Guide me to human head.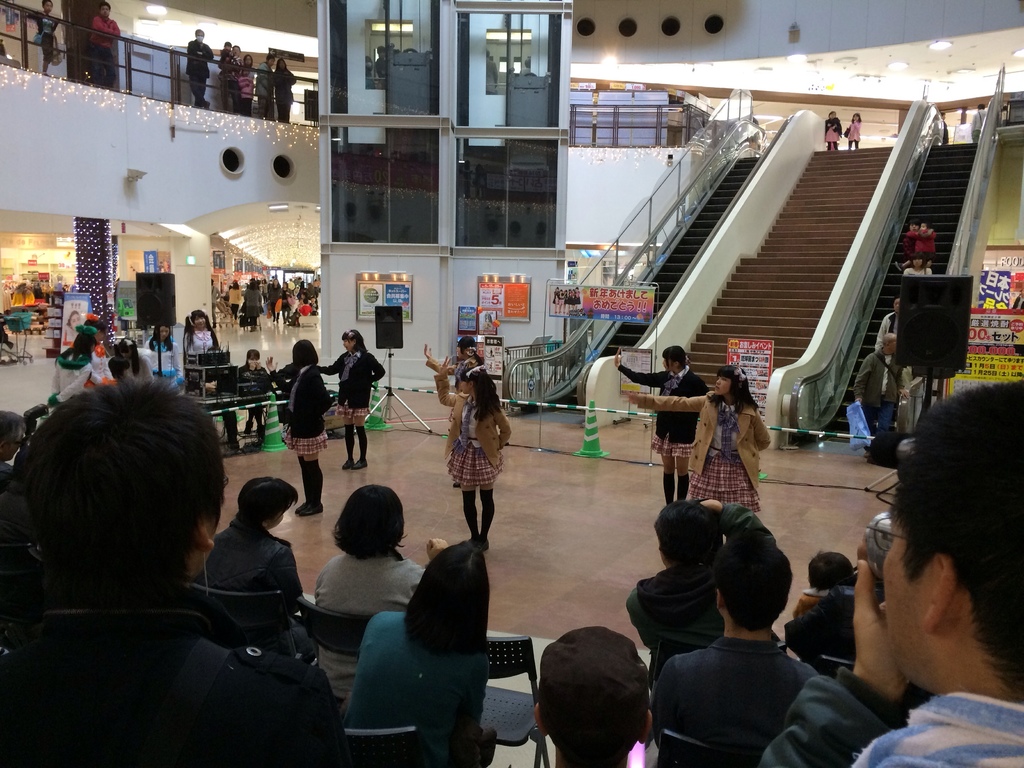
Guidance: (190, 308, 205, 328).
